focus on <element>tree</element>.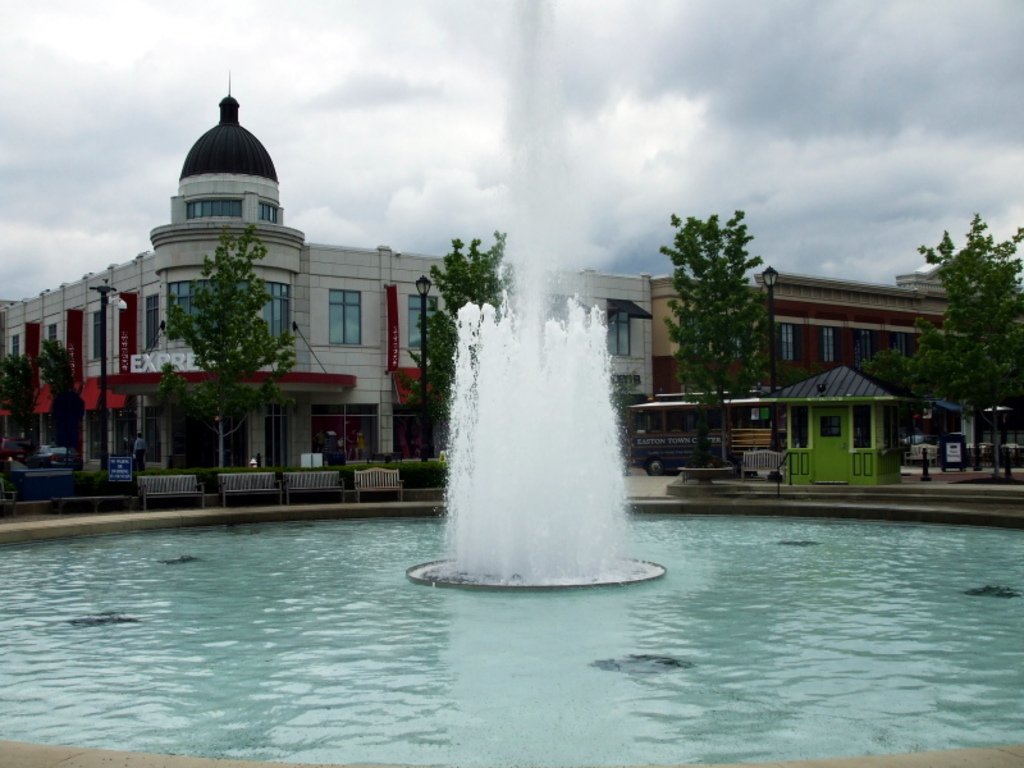
Focused at bbox=[0, 349, 40, 444].
